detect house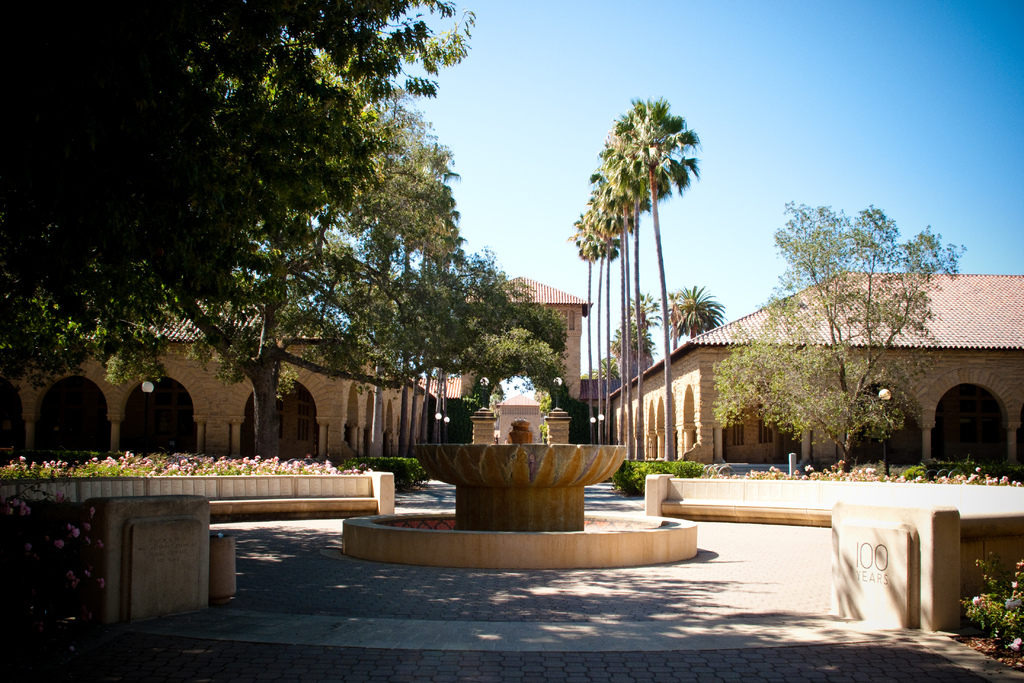
<box>0,284,443,473</box>
